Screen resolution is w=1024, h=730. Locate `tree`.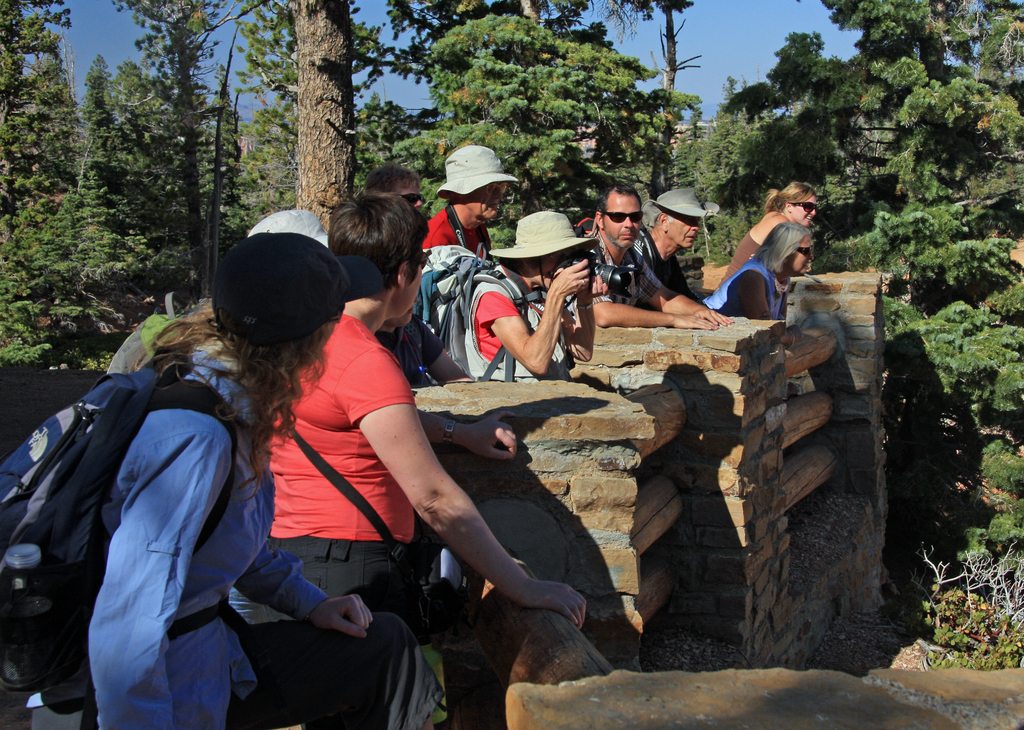
left=845, top=33, right=1014, bottom=651.
